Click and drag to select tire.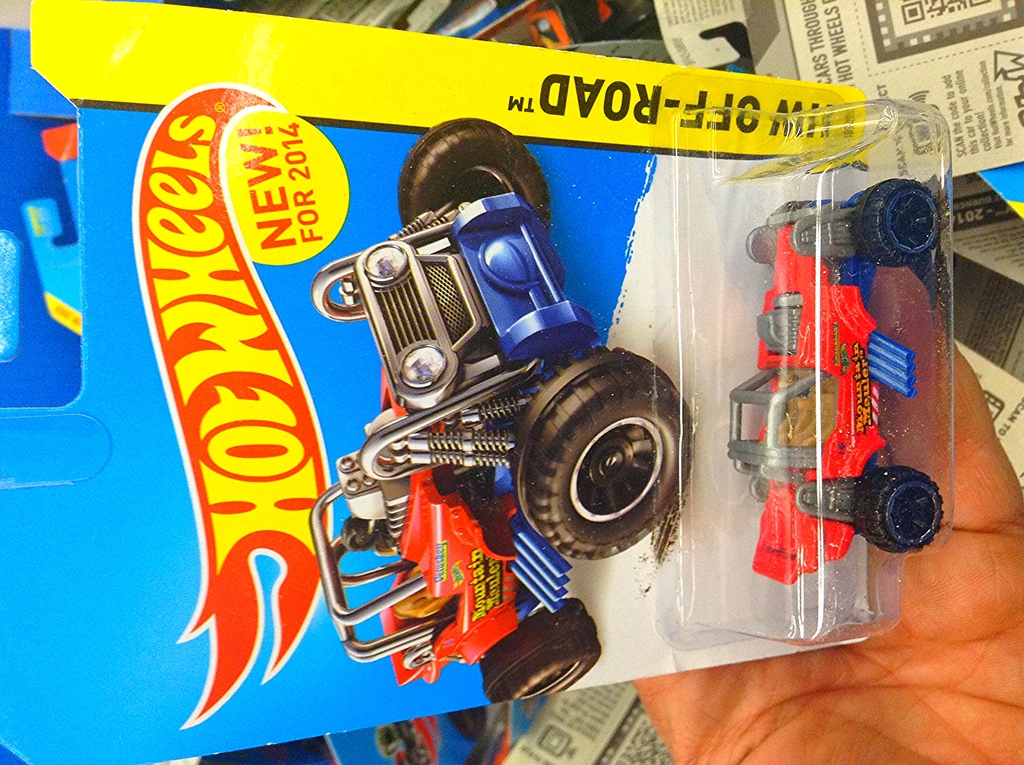
Selection: detection(481, 597, 604, 703).
